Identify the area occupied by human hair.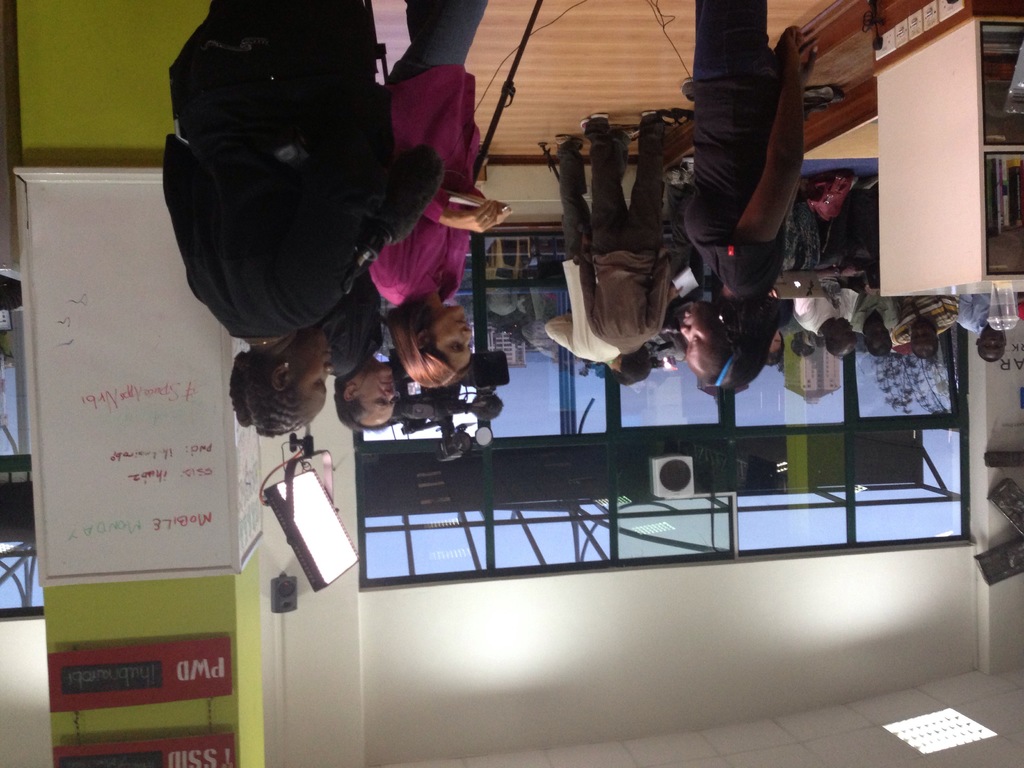
Area: [left=228, top=351, right=300, bottom=437].
